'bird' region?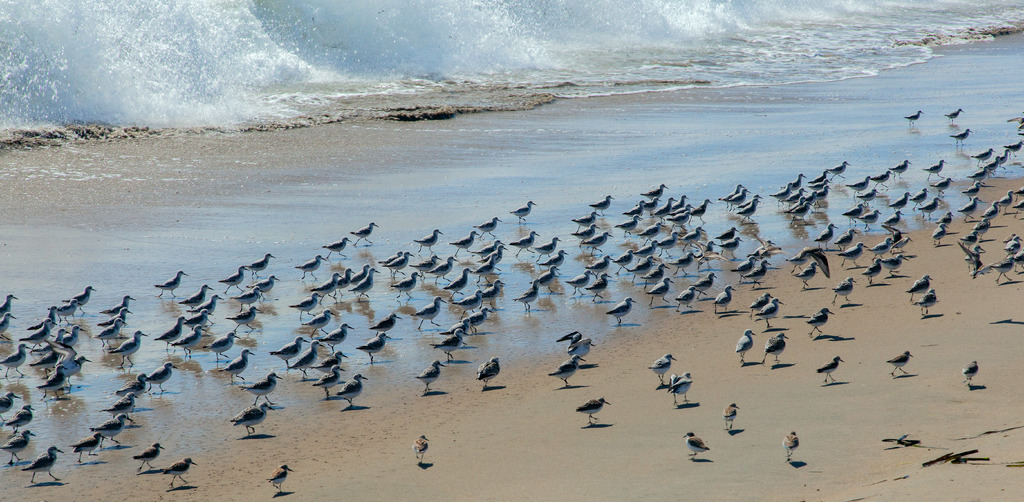
(476, 261, 499, 278)
